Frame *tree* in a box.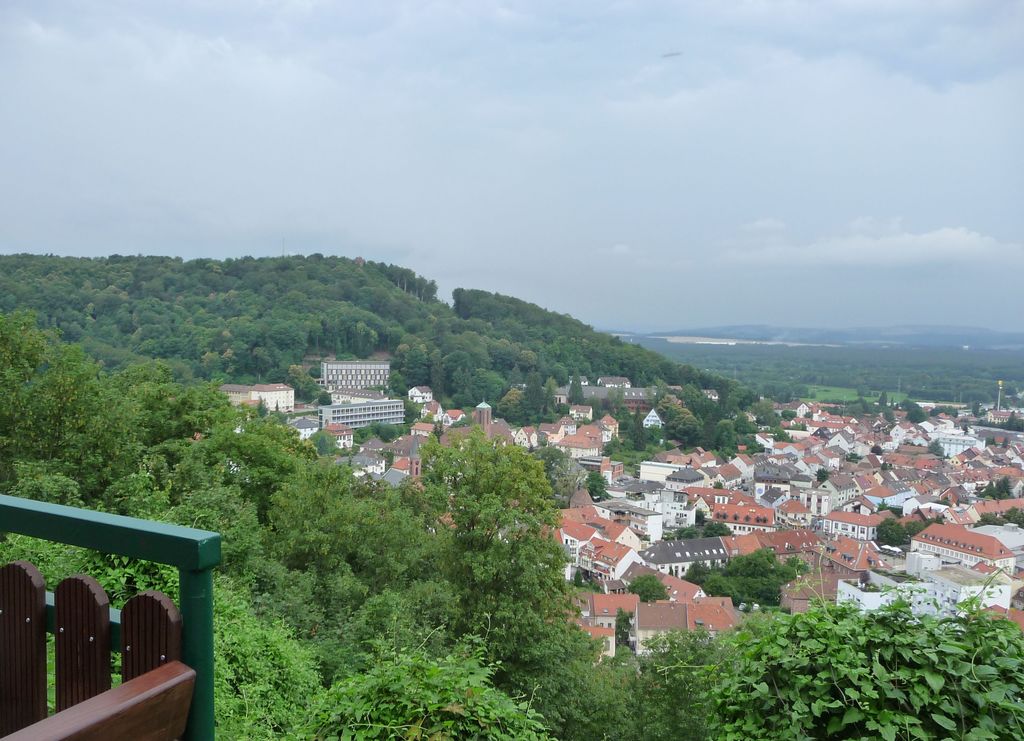
[left=349, top=316, right=380, bottom=358].
